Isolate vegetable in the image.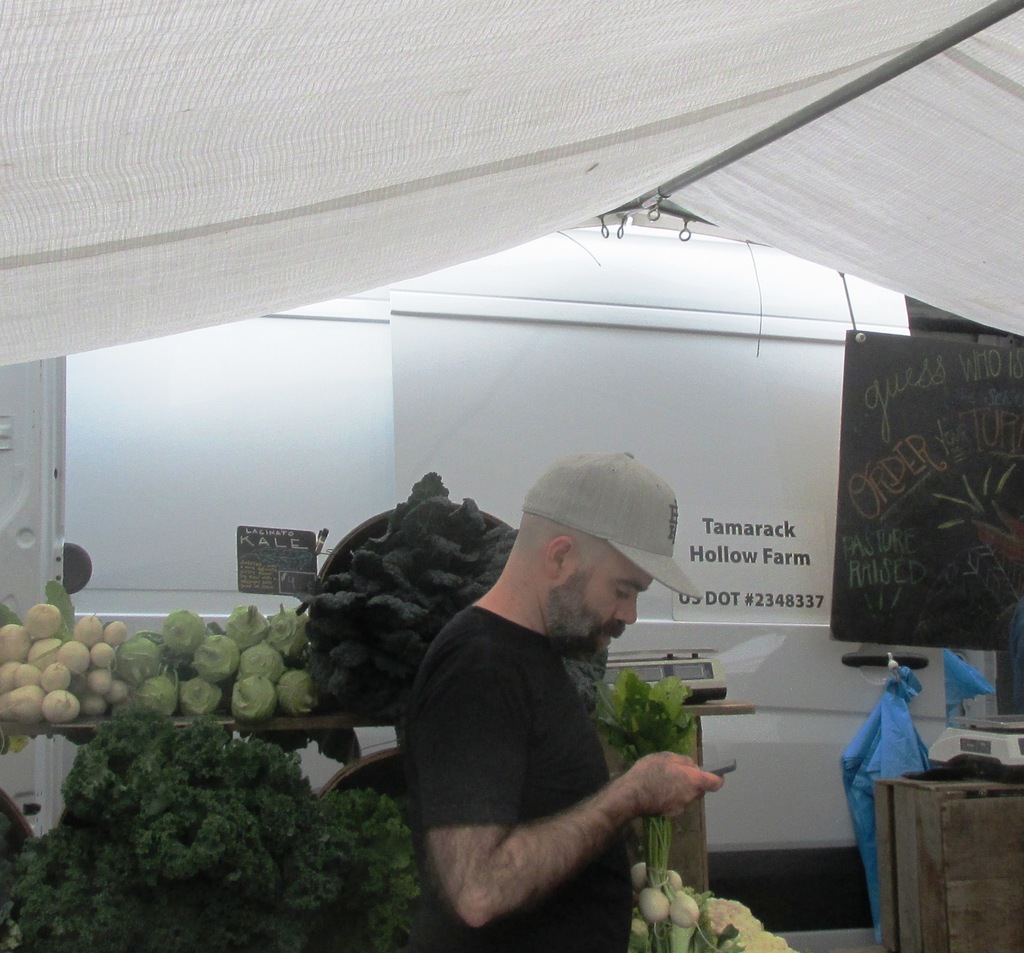
Isolated region: <box>202,638,239,678</box>.
